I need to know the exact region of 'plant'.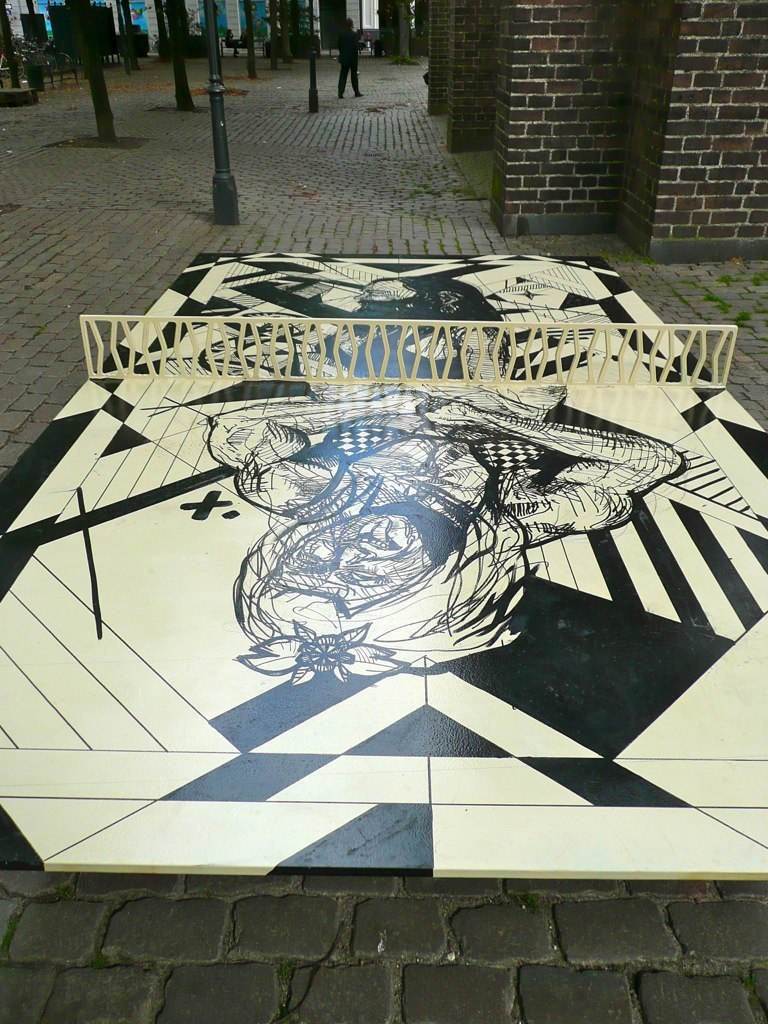
Region: crop(407, 19, 431, 41).
